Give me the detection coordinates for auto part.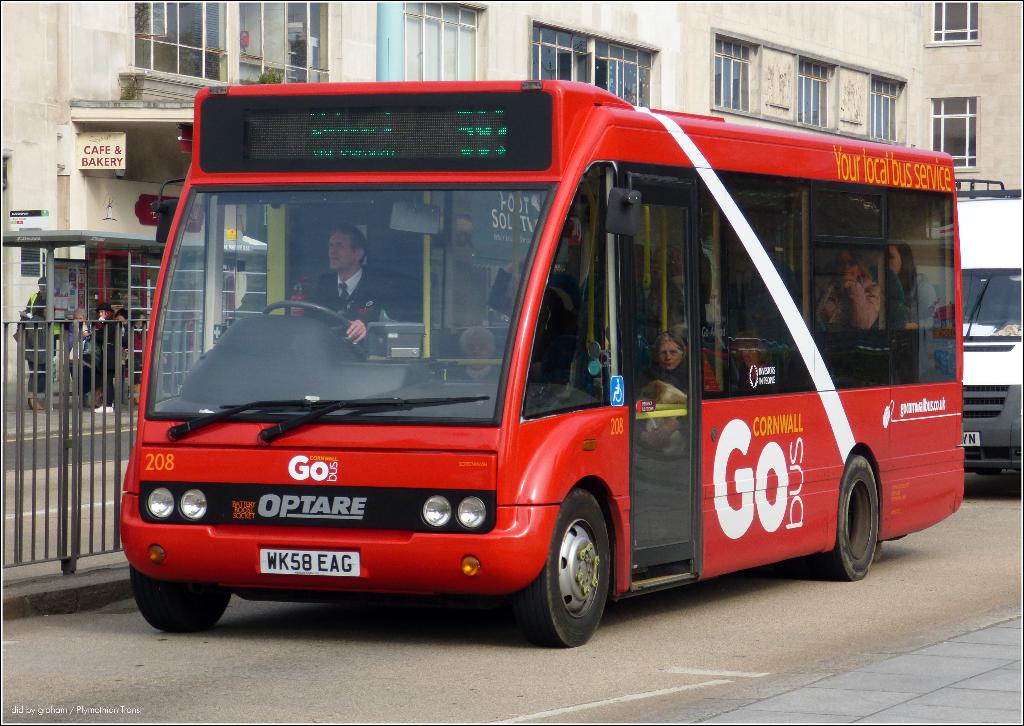
locate(423, 494, 451, 531).
